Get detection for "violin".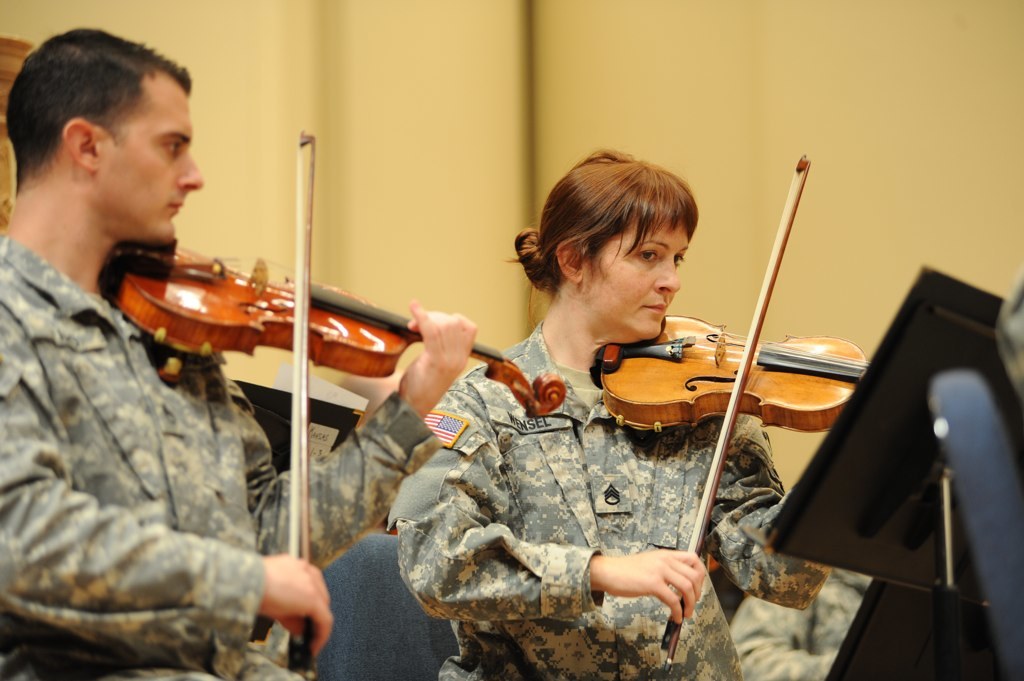
Detection: select_region(105, 120, 567, 676).
